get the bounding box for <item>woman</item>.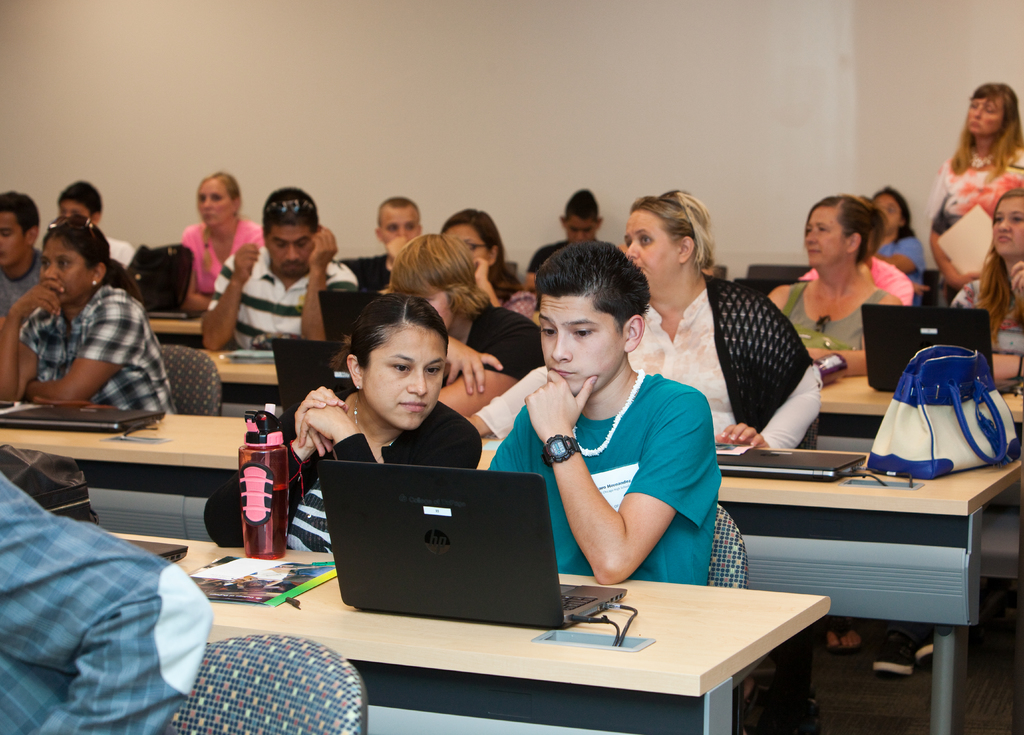
locate(441, 208, 535, 317).
